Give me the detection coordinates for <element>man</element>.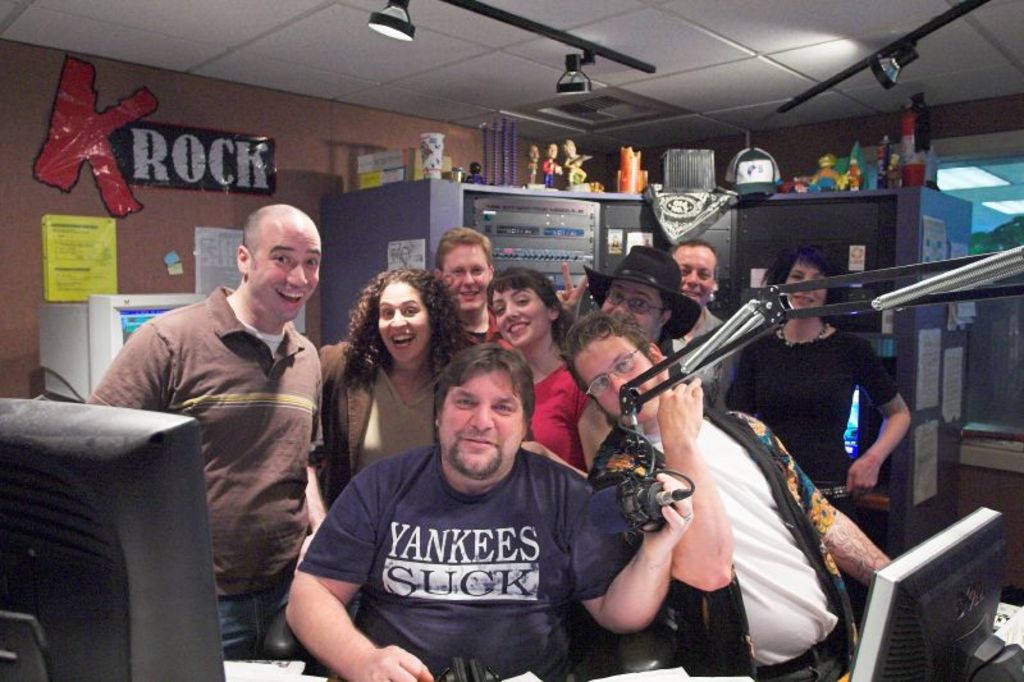
locate(77, 201, 328, 663).
